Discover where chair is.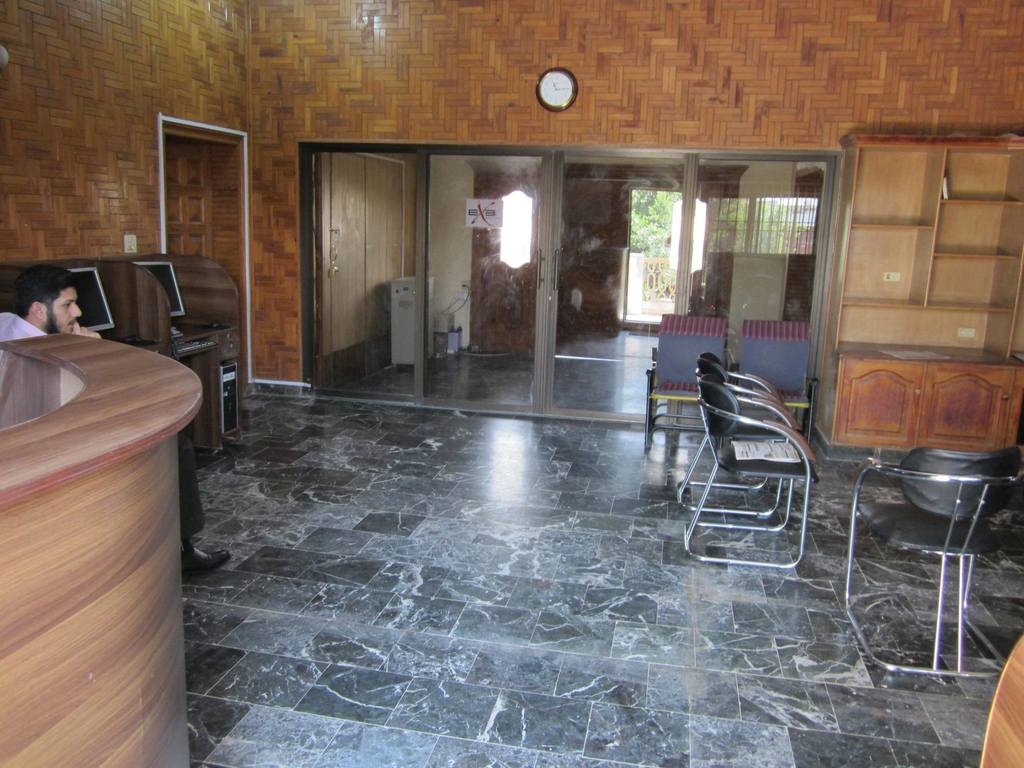
Discovered at (844, 408, 1023, 696).
